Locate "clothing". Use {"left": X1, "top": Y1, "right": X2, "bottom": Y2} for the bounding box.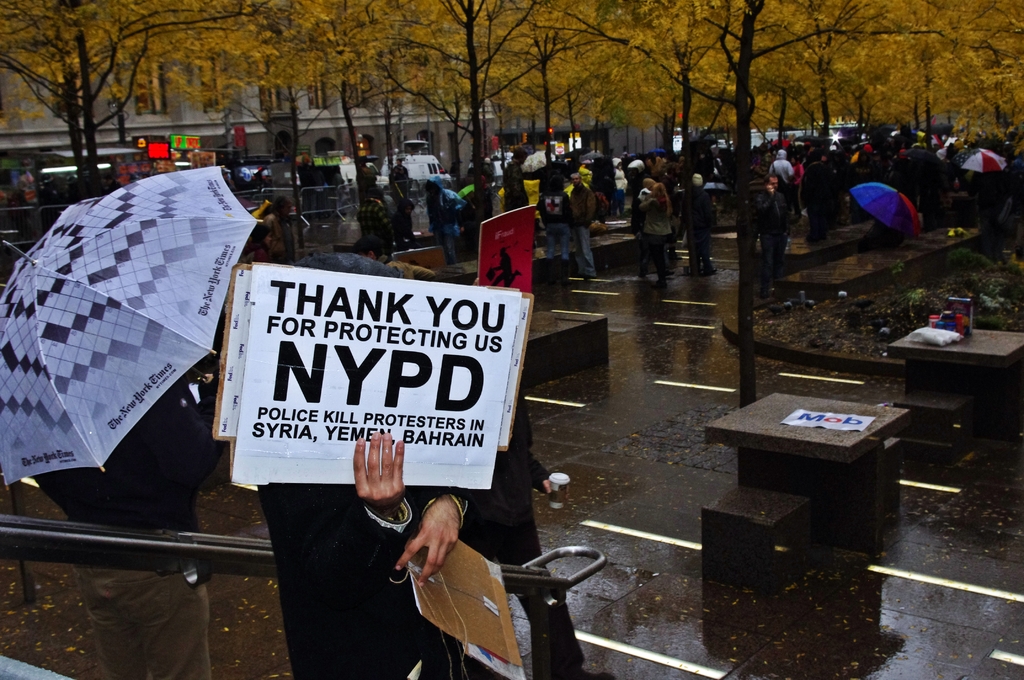
{"left": 760, "top": 159, "right": 793, "bottom": 208}.
